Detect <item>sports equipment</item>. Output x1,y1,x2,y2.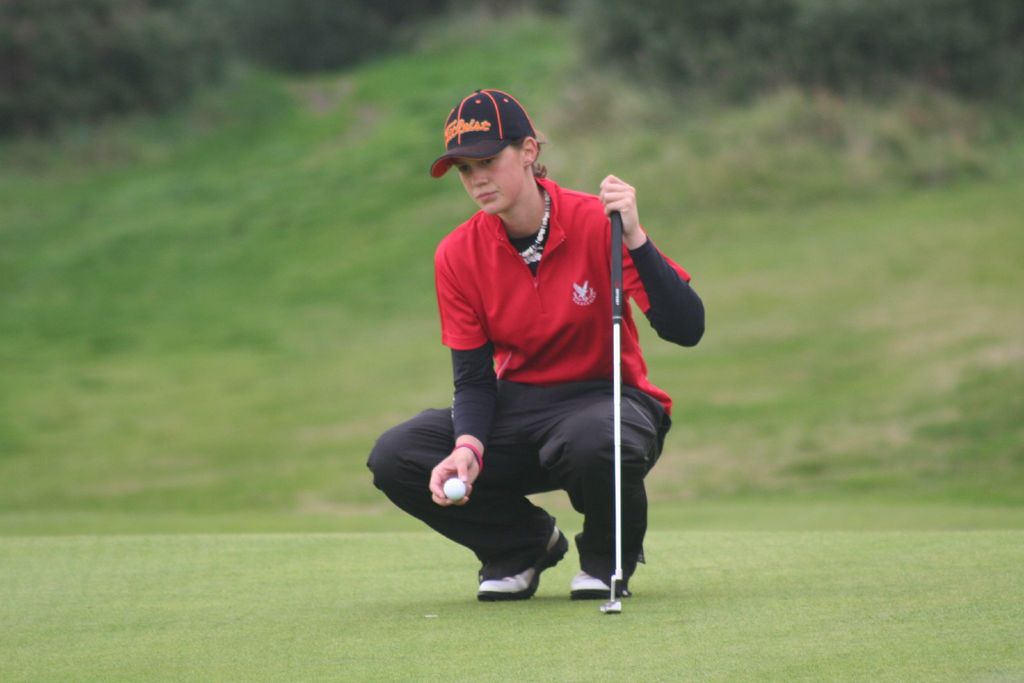
608,208,627,613.
